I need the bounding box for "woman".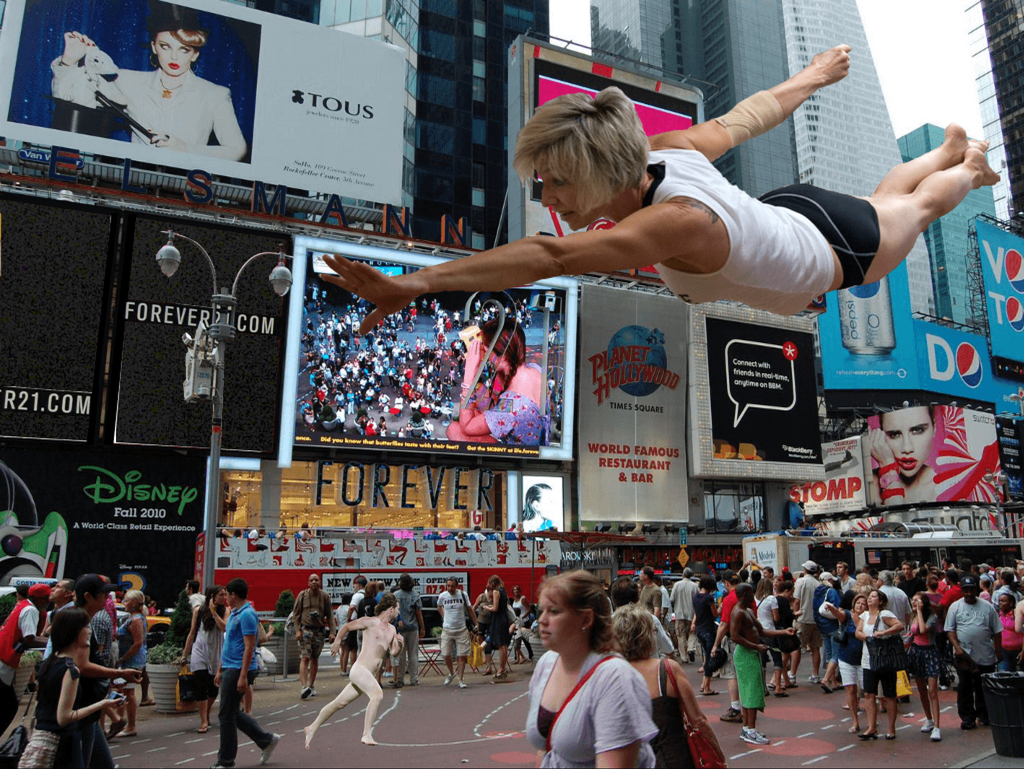
Here it is: box=[821, 590, 868, 709].
